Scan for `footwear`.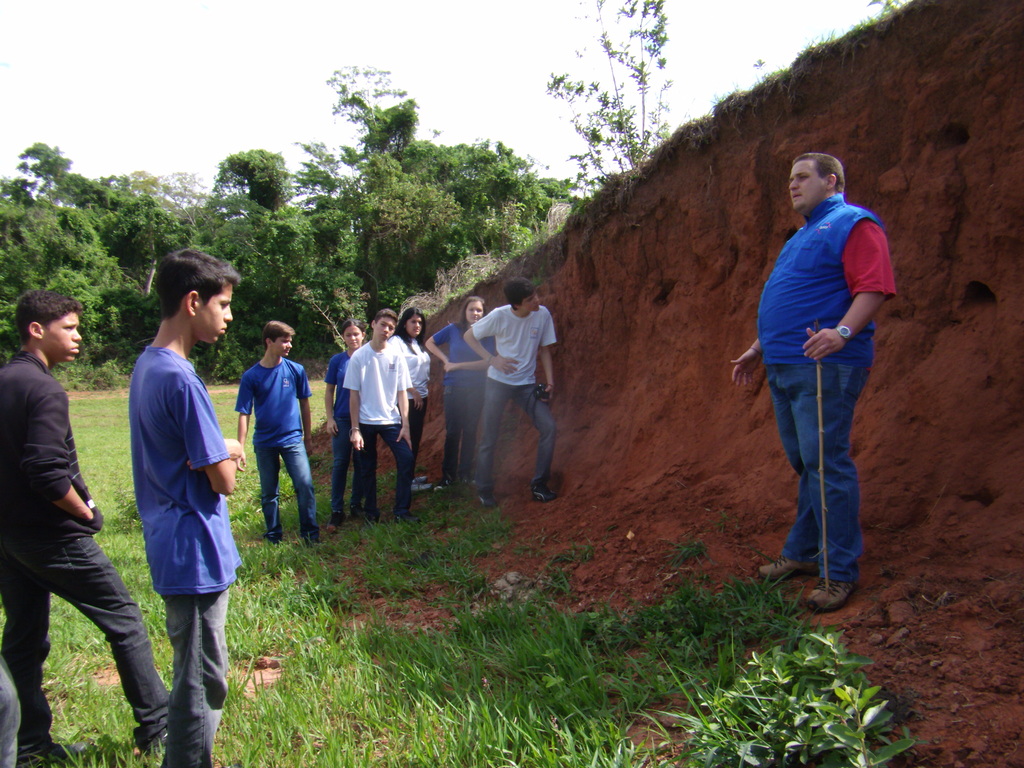
Scan result: bbox=(304, 526, 326, 546).
